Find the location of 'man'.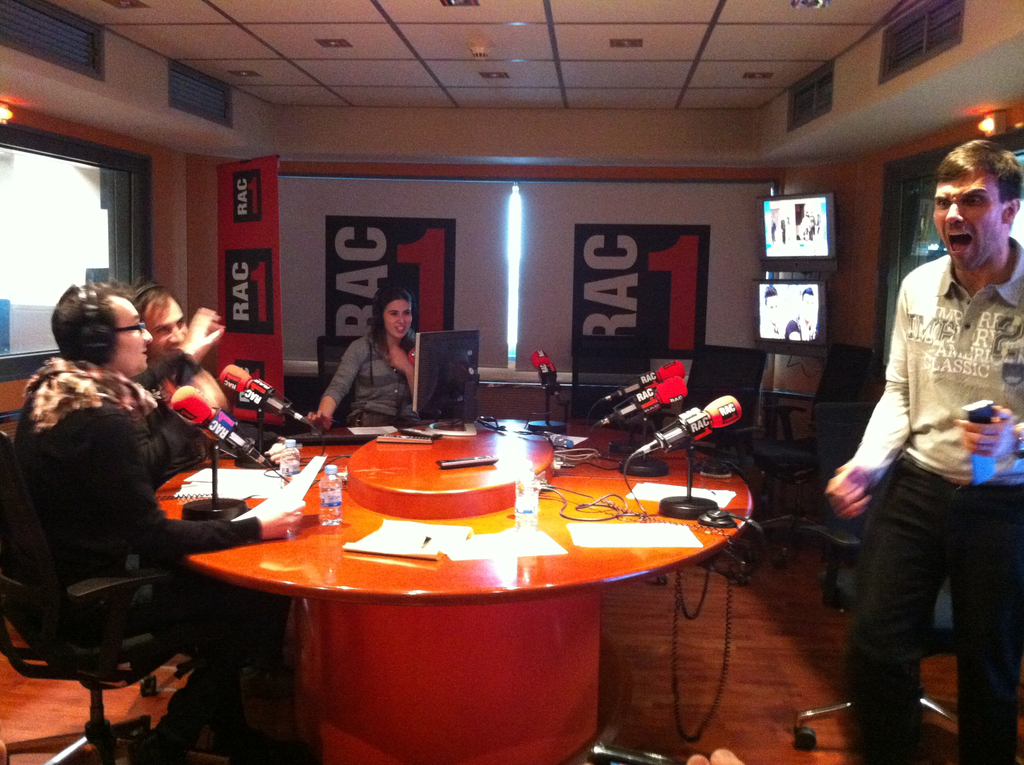
Location: (x1=125, y1=278, x2=287, y2=490).
